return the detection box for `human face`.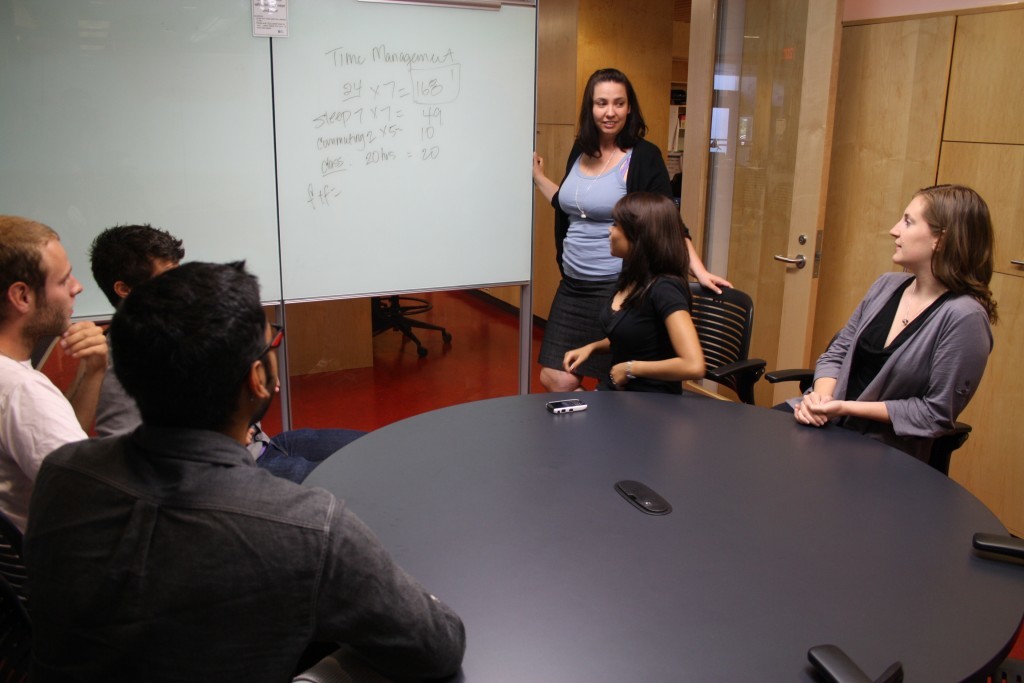
[610, 222, 633, 256].
